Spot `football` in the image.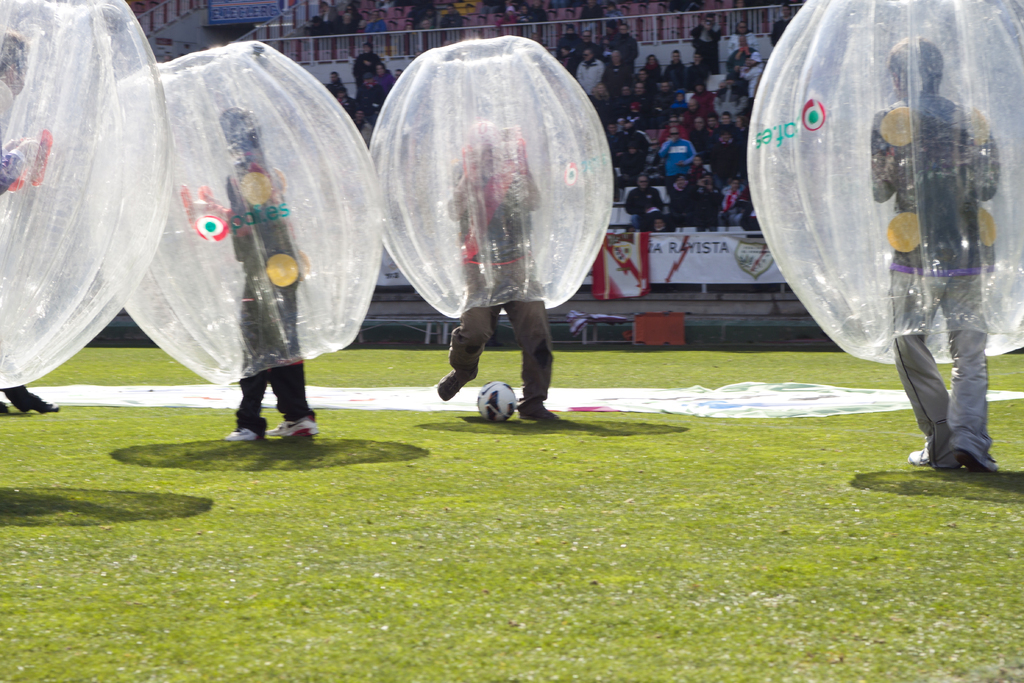
`football` found at bbox=(477, 381, 517, 422).
